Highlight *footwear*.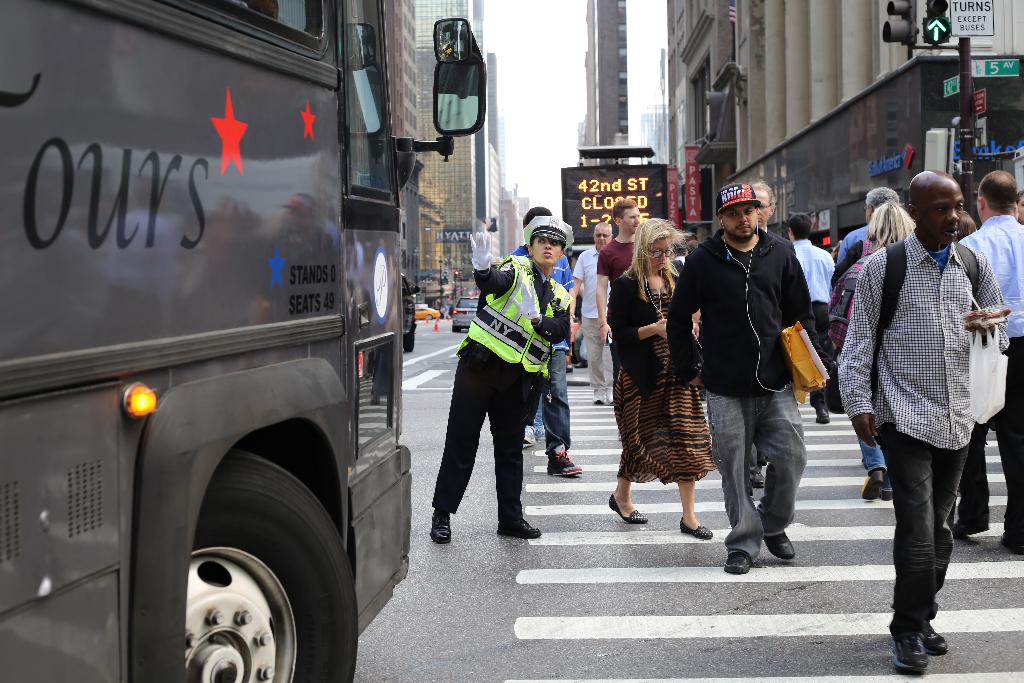
Highlighted region: (left=545, top=445, right=581, bottom=477).
